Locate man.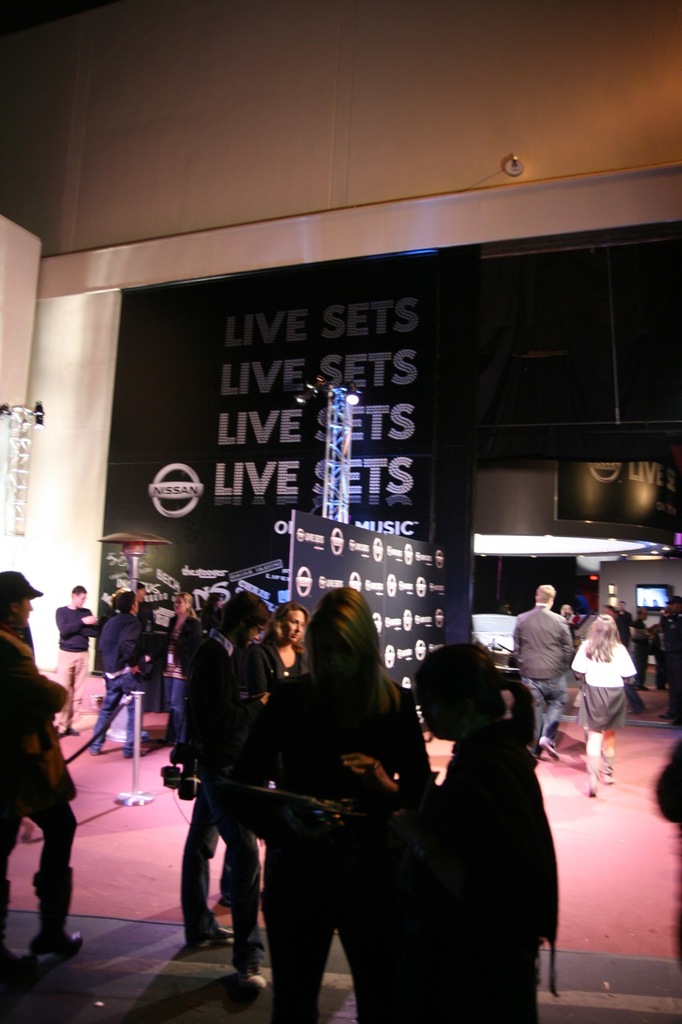
Bounding box: locate(515, 579, 578, 762).
